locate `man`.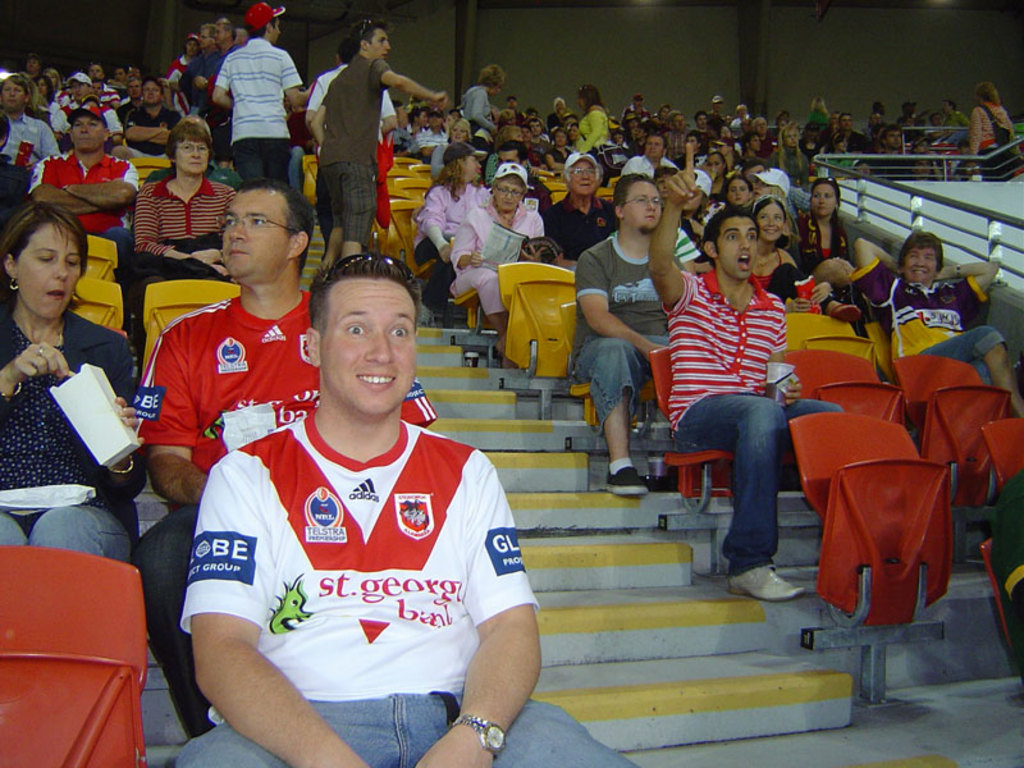
Bounding box: BBox(312, 40, 403, 141).
